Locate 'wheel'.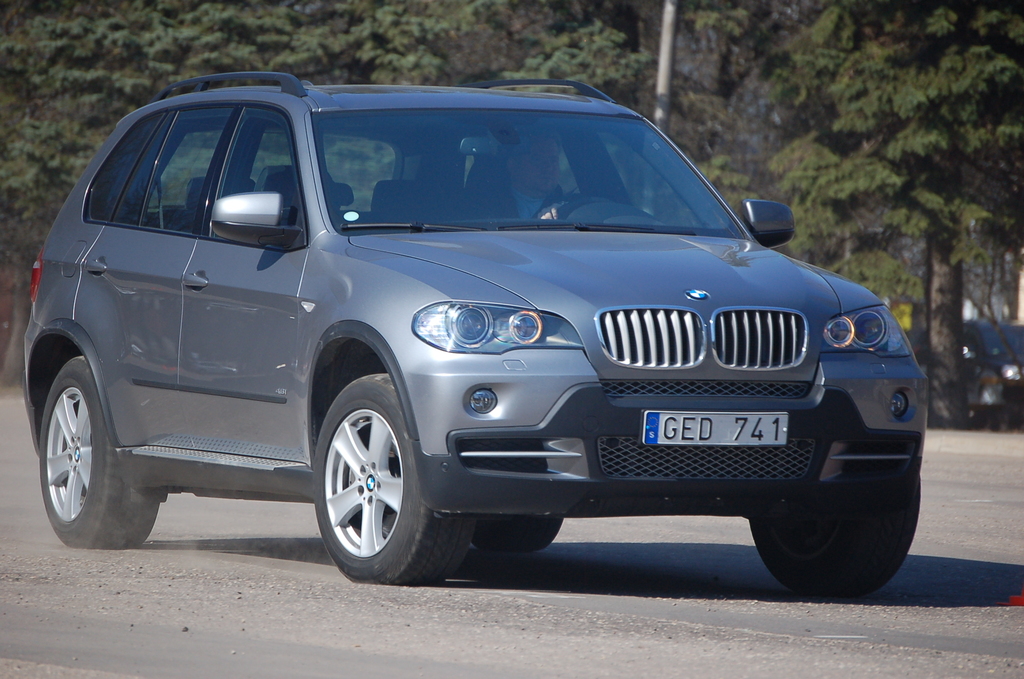
Bounding box: {"left": 41, "top": 356, "right": 161, "bottom": 548}.
